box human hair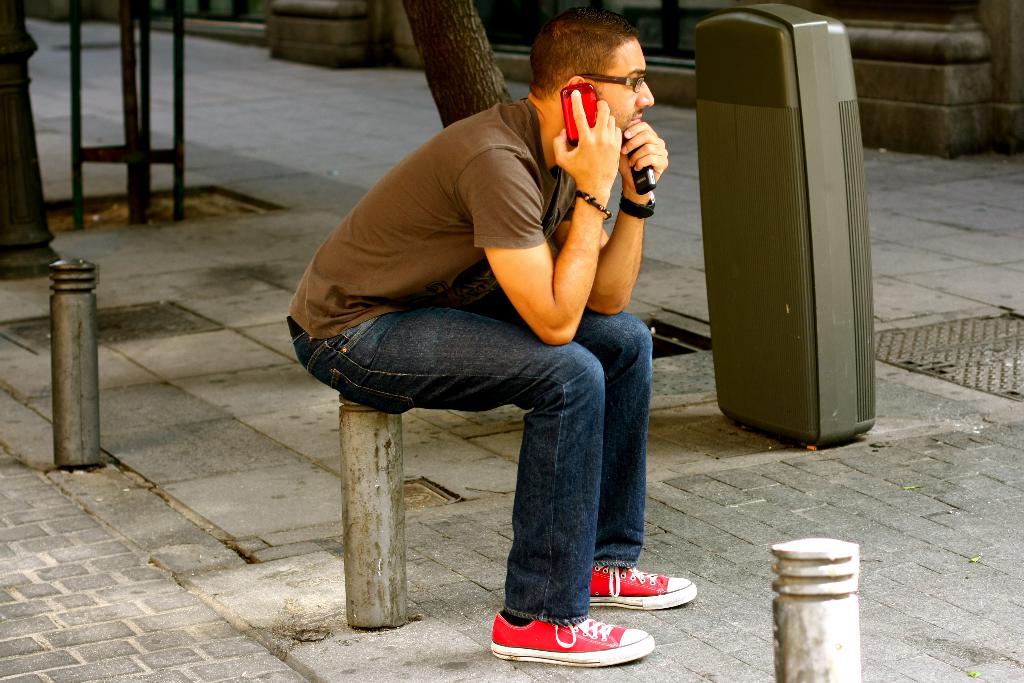
<box>538,14,652,115</box>
